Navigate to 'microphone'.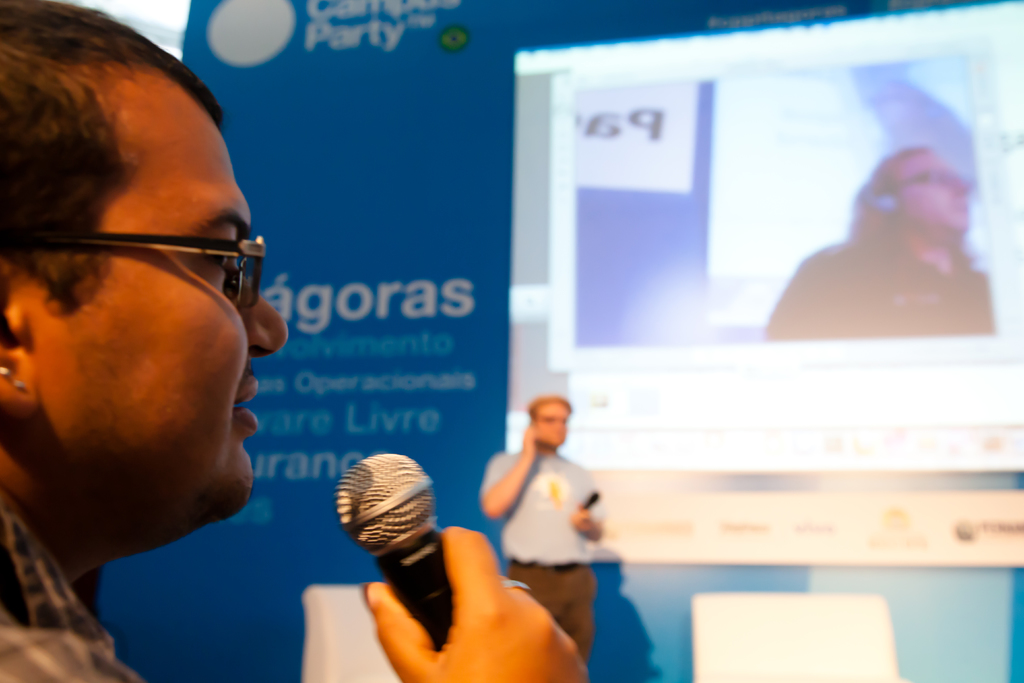
Navigation target: [left=581, top=488, right=600, bottom=522].
